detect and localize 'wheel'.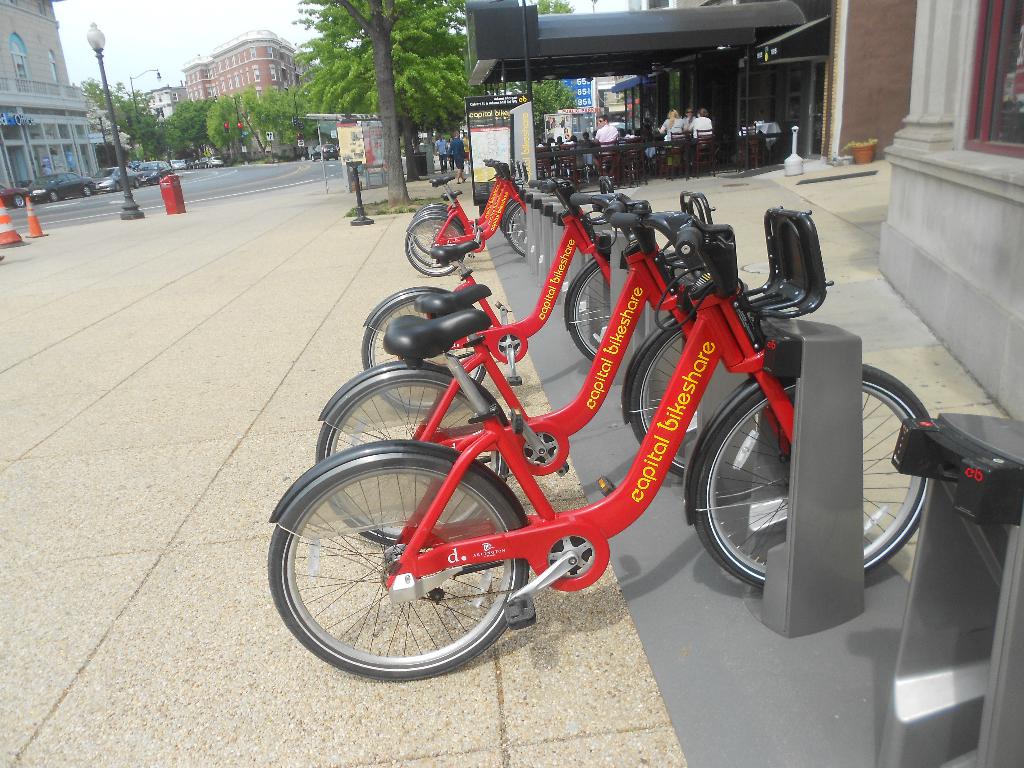
Localized at <region>358, 296, 489, 415</region>.
